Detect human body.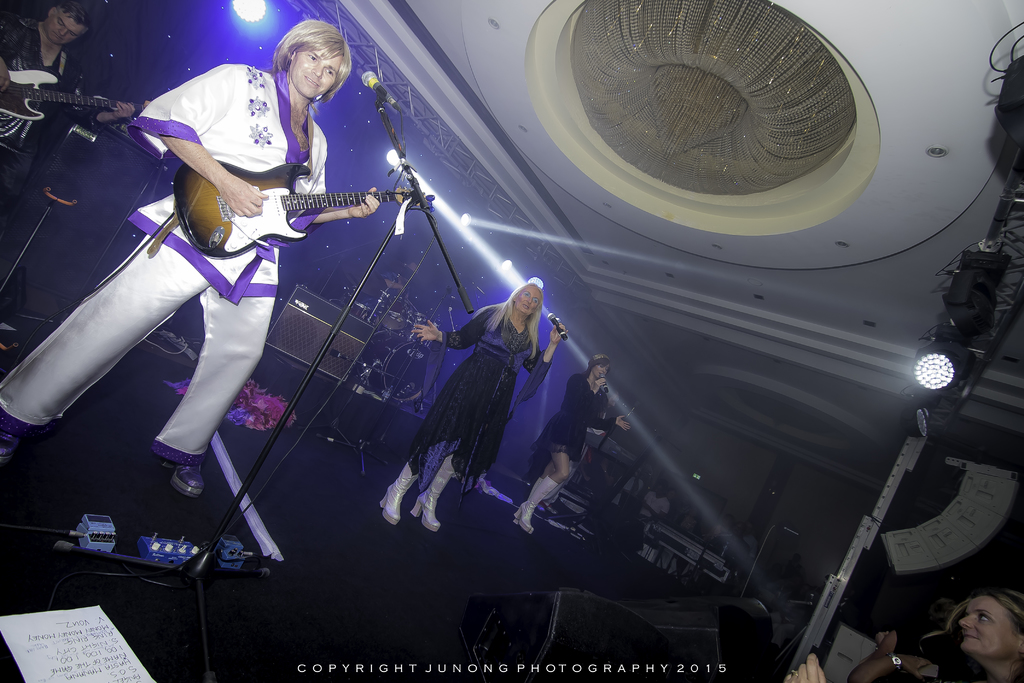
Detected at detection(0, 0, 136, 204).
